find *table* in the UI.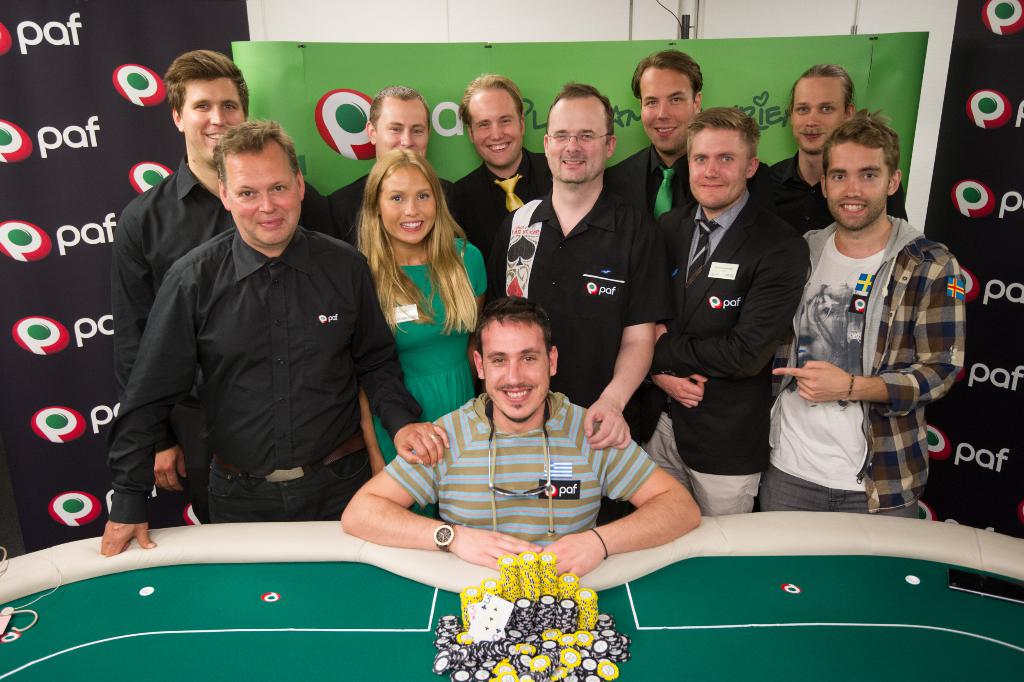
UI element at (0, 502, 1023, 681).
